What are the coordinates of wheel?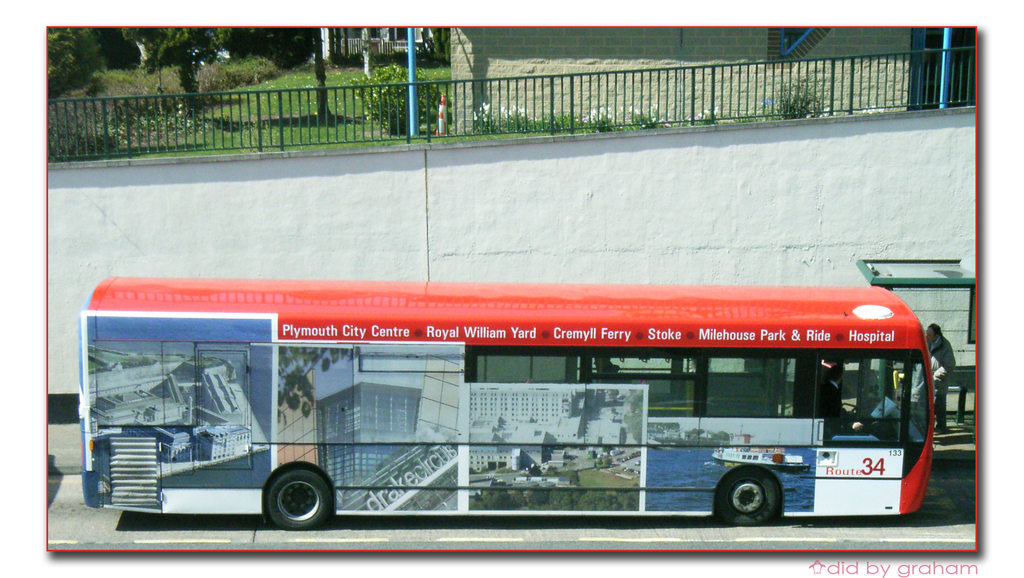
region(253, 470, 330, 529).
